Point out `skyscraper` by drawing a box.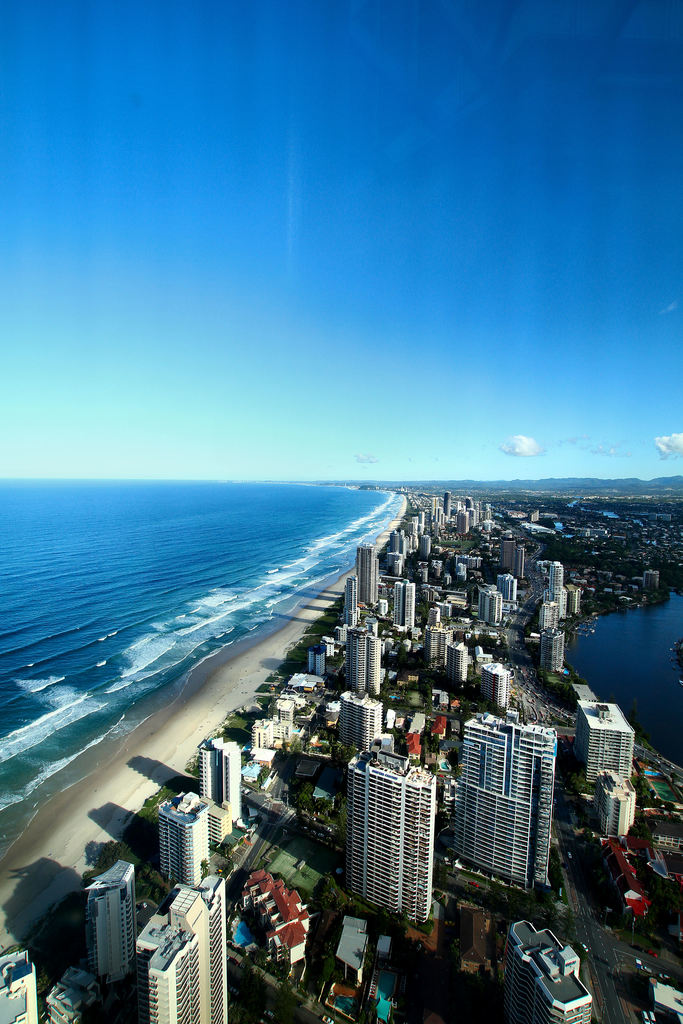
(left=334, top=741, right=440, bottom=932).
